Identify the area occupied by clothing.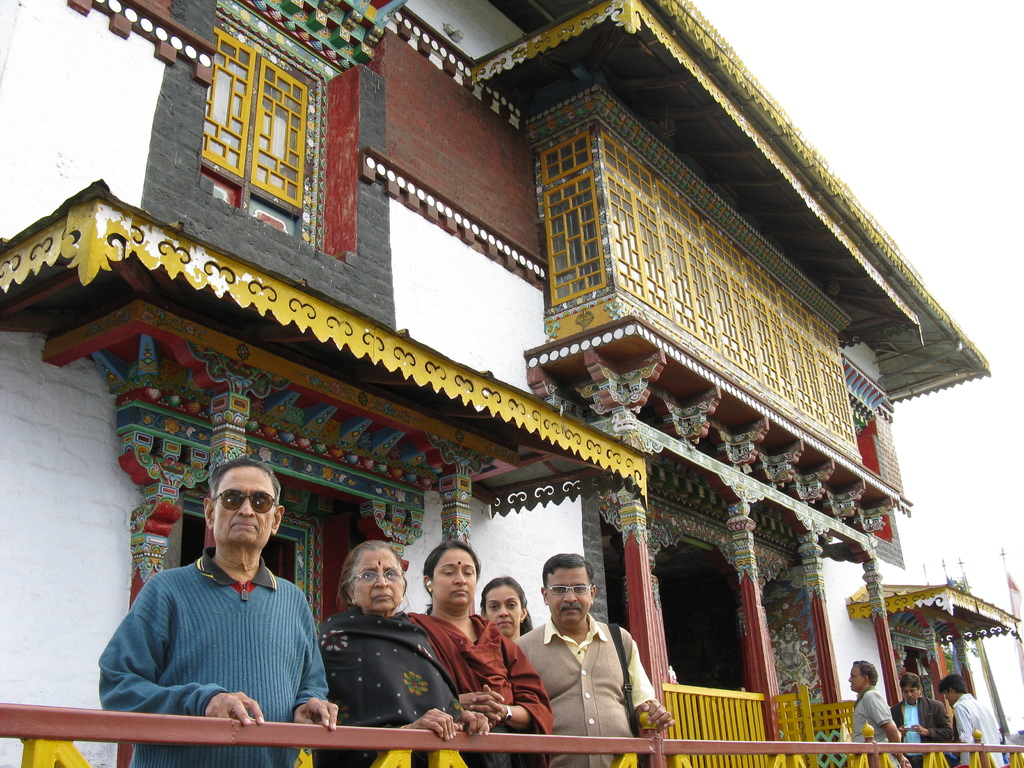
Area: x1=310, y1=606, x2=465, y2=767.
